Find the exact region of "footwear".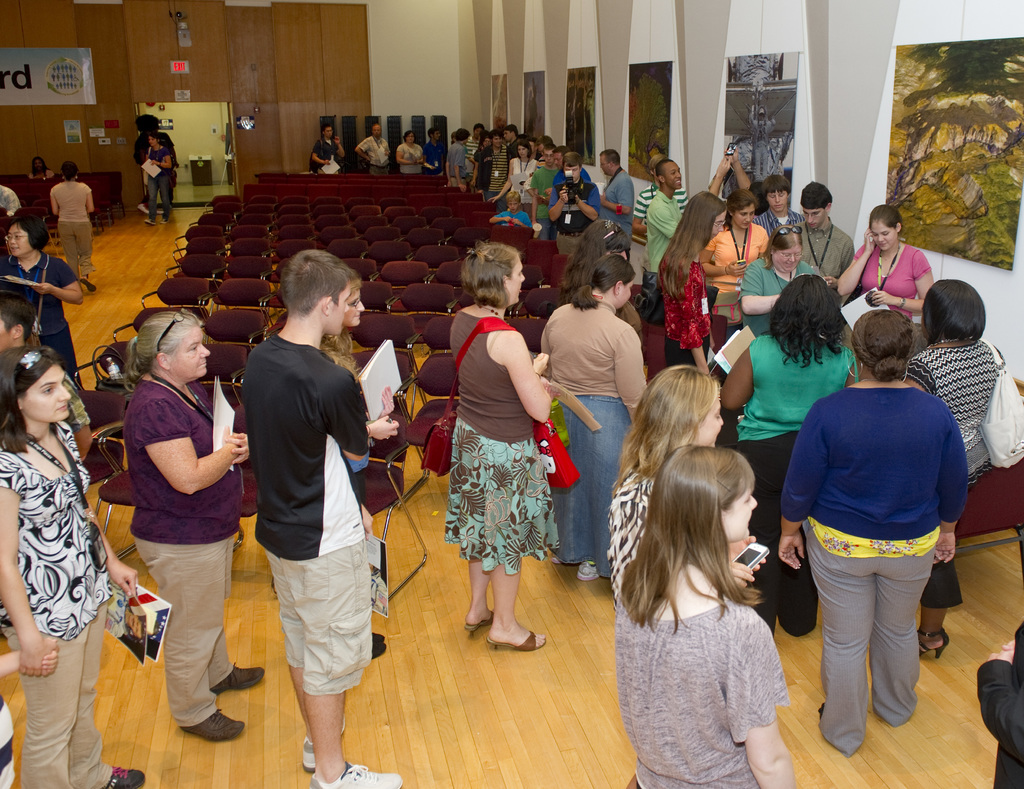
Exact region: (76,277,99,295).
